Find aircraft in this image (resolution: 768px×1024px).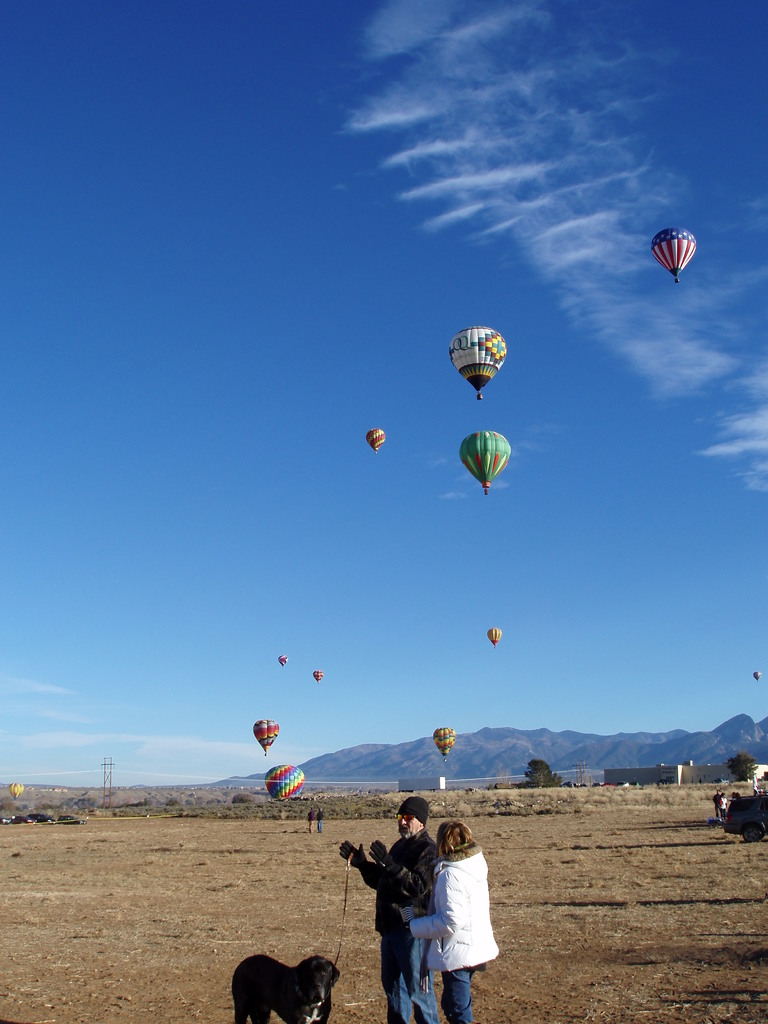
bbox(459, 429, 509, 495).
